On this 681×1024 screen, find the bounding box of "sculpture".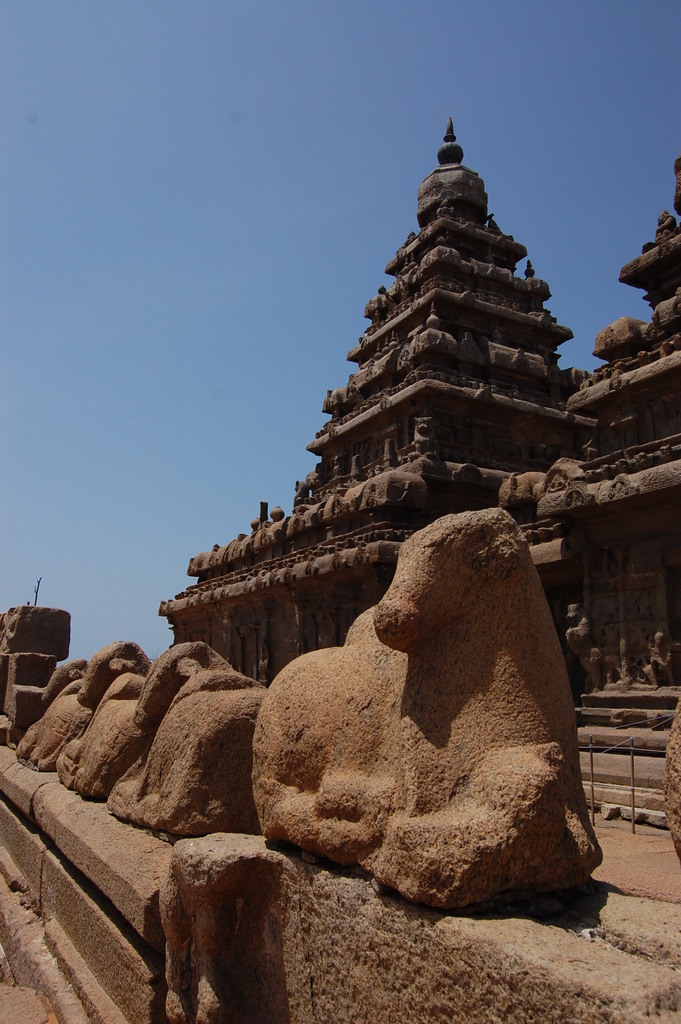
Bounding box: pyautogui.locateOnScreen(129, 640, 271, 850).
